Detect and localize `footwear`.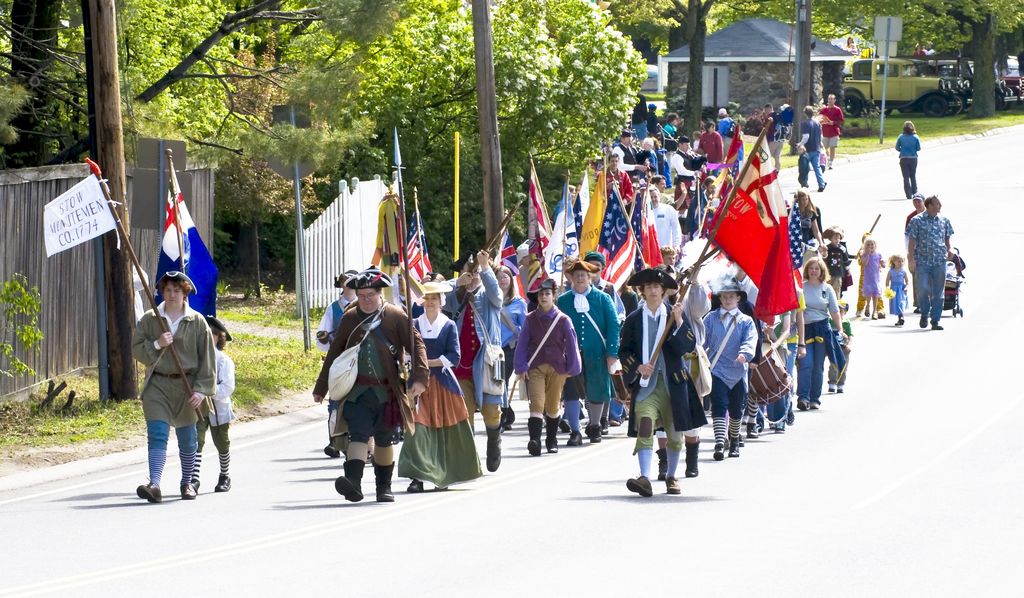
Localized at 545, 417, 560, 453.
